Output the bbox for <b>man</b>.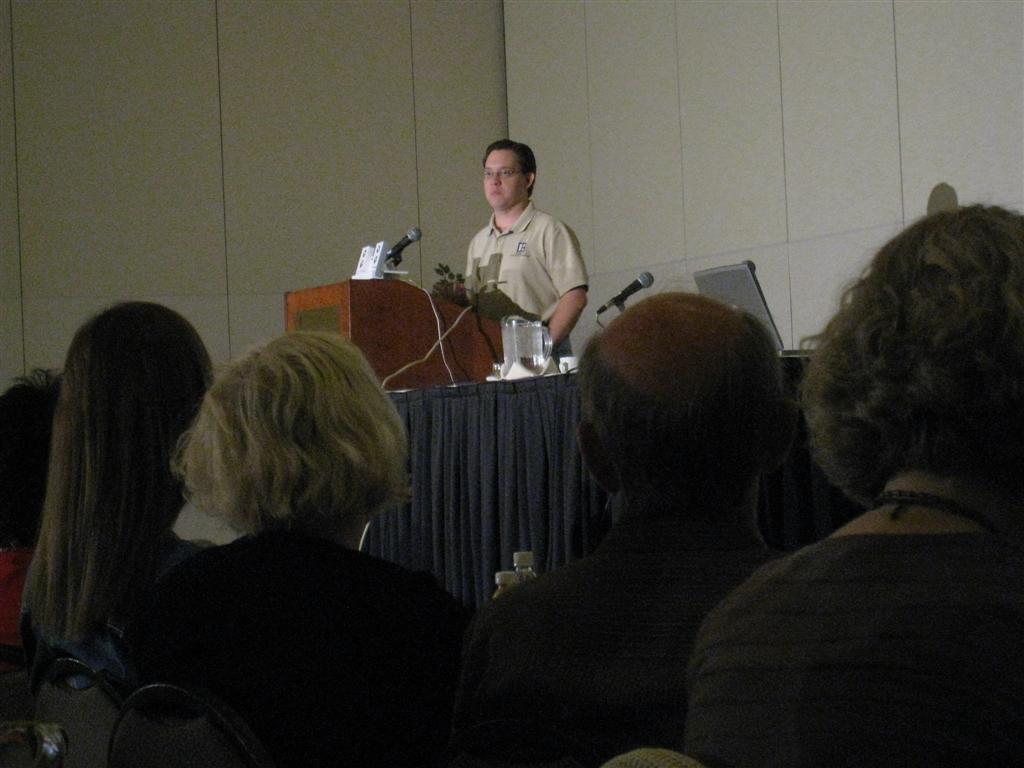
locate(460, 292, 785, 767).
